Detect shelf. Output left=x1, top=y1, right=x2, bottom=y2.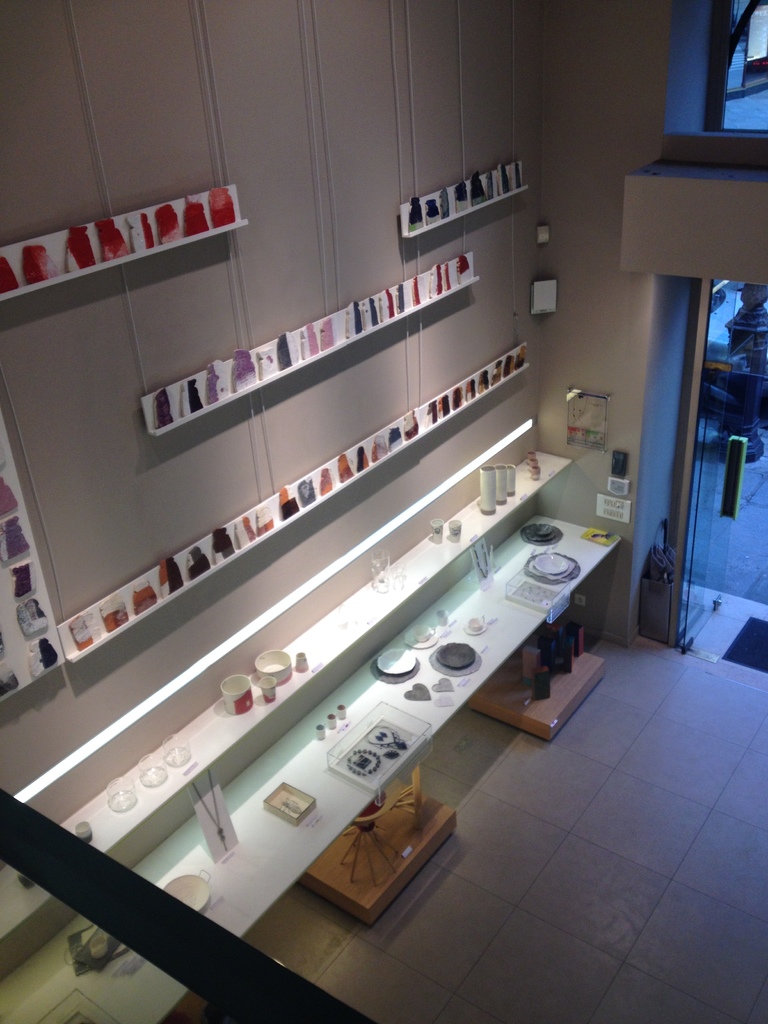
left=0, top=419, right=578, bottom=948.
